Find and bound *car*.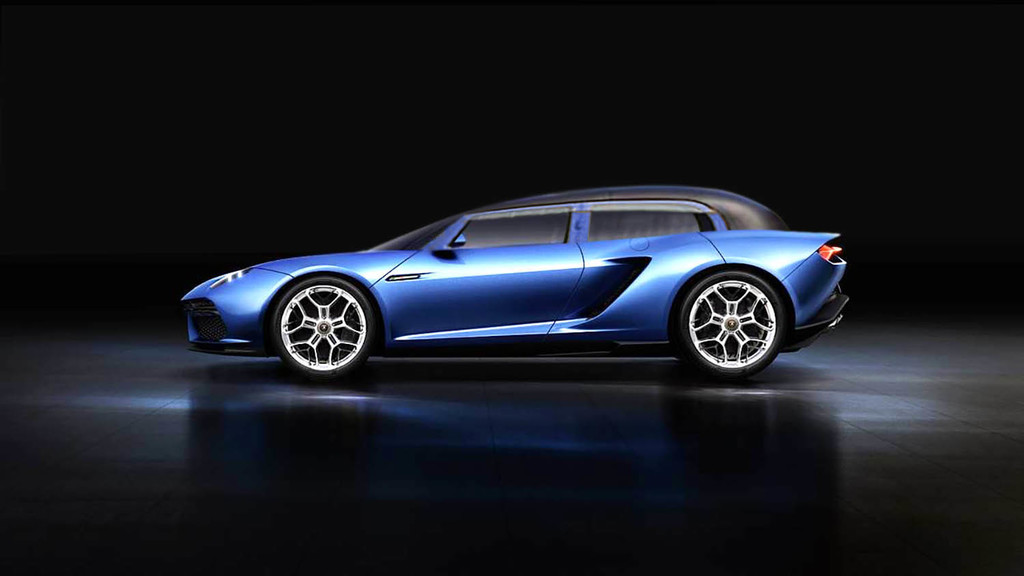
Bound: rect(178, 186, 850, 380).
